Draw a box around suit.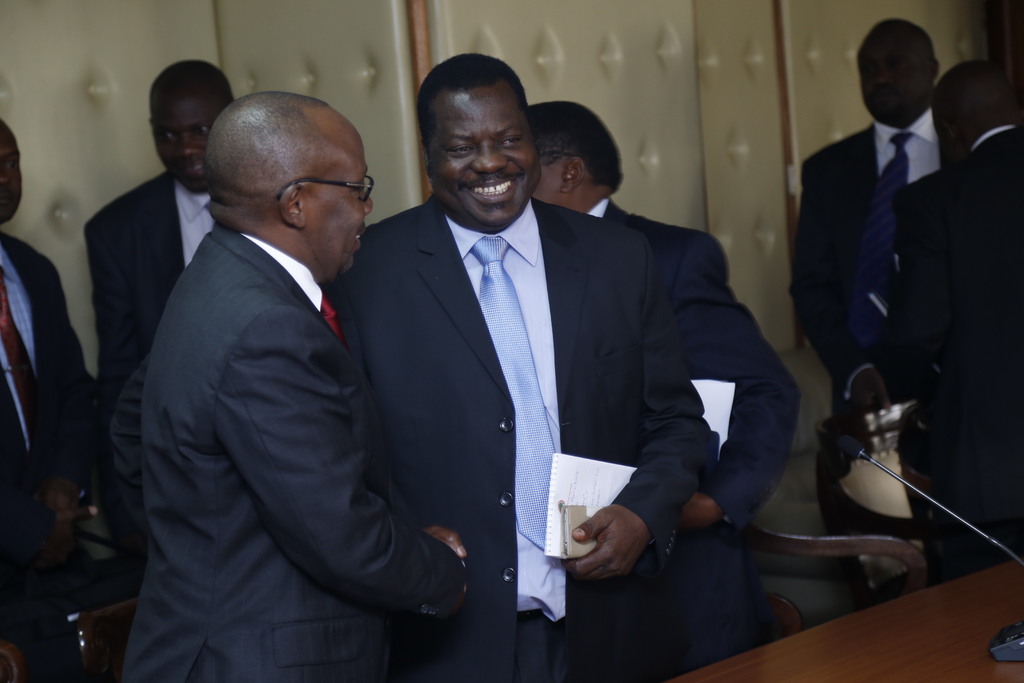
85 173 216 397.
